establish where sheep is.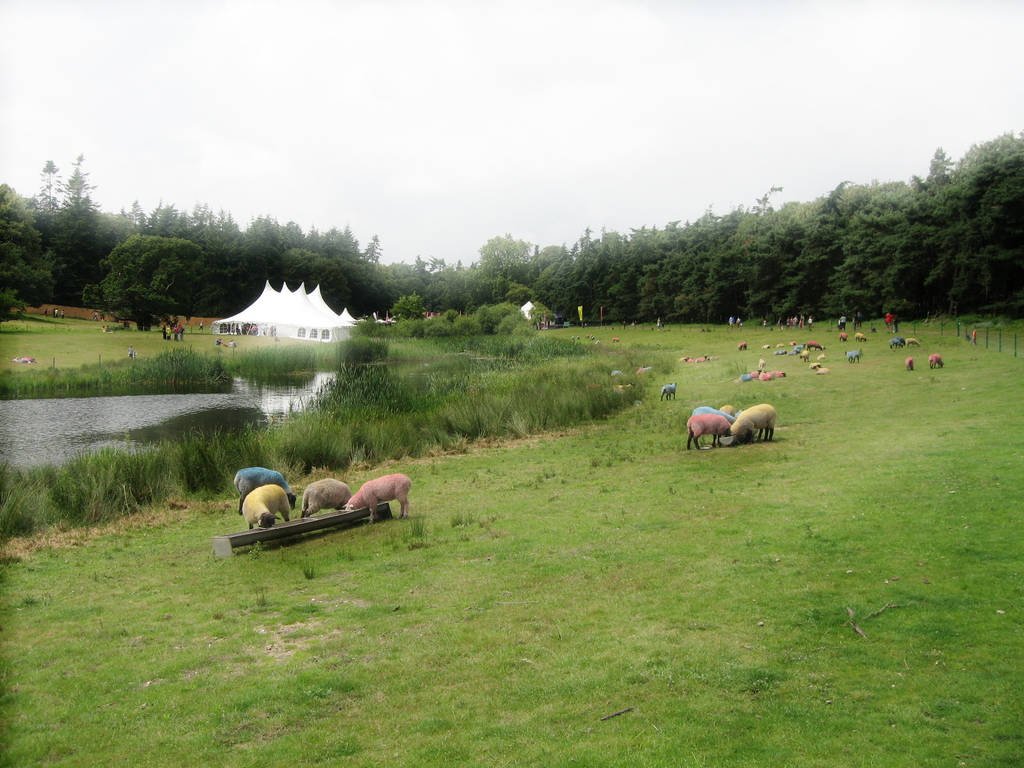
Established at BBox(244, 484, 291, 529).
